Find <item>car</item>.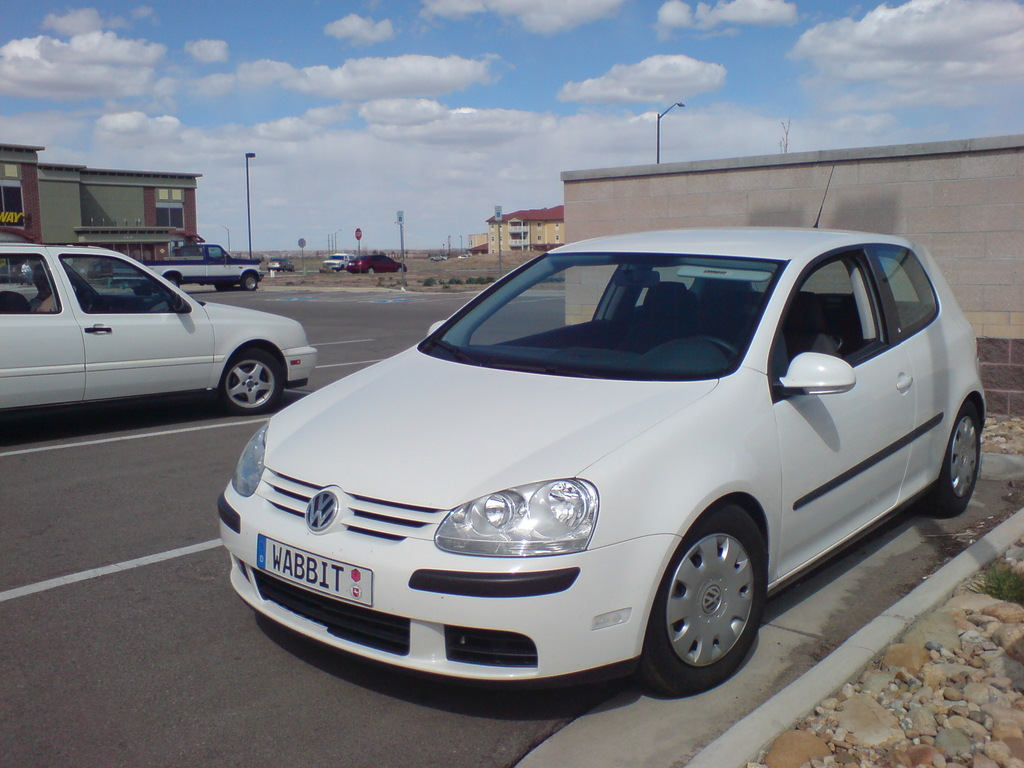
bbox(342, 248, 407, 274).
